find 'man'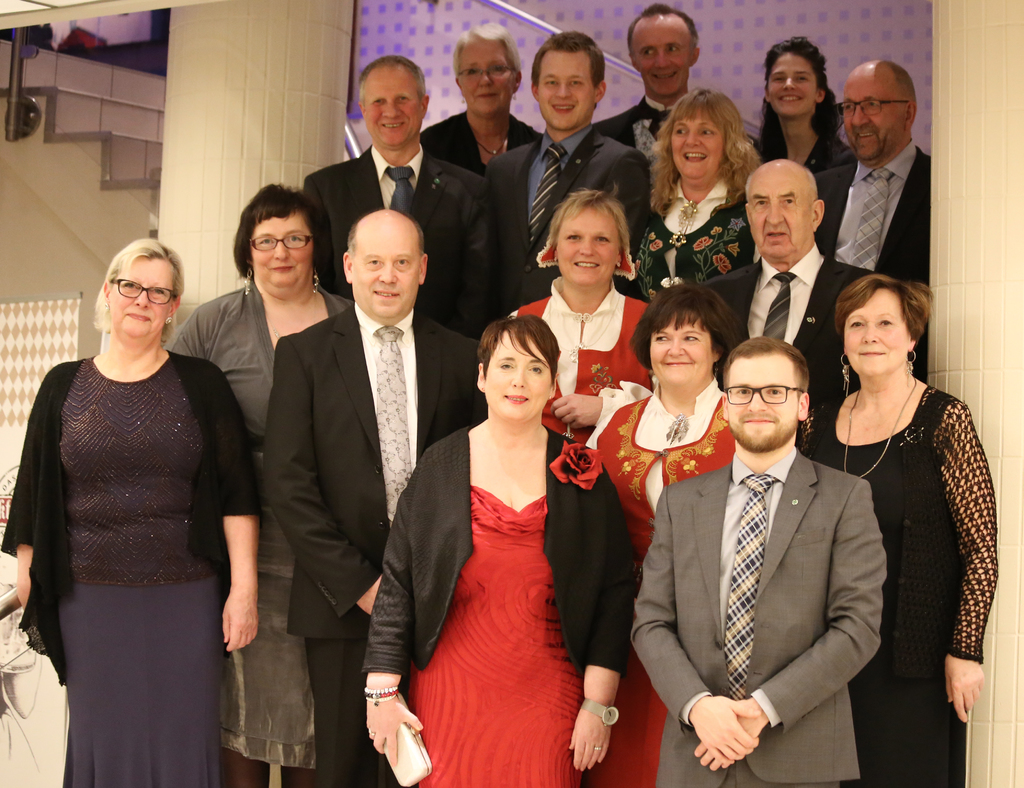
l=479, t=30, r=650, b=323
